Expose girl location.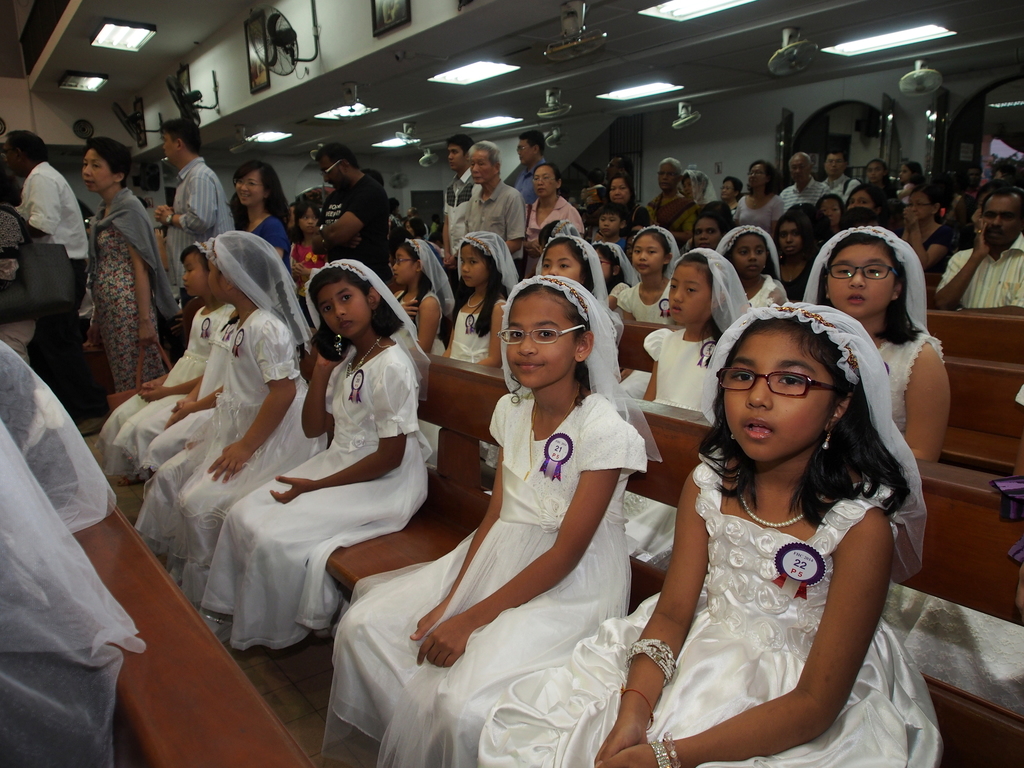
Exposed at (800, 225, 953, 644).
